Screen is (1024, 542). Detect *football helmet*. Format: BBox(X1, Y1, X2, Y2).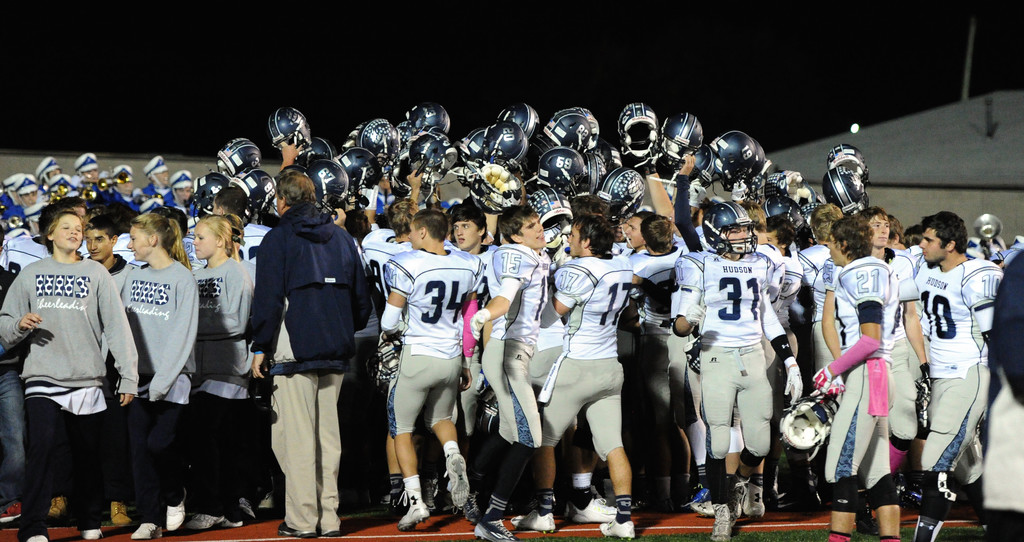
BBox(264, 105, 313, 157).
